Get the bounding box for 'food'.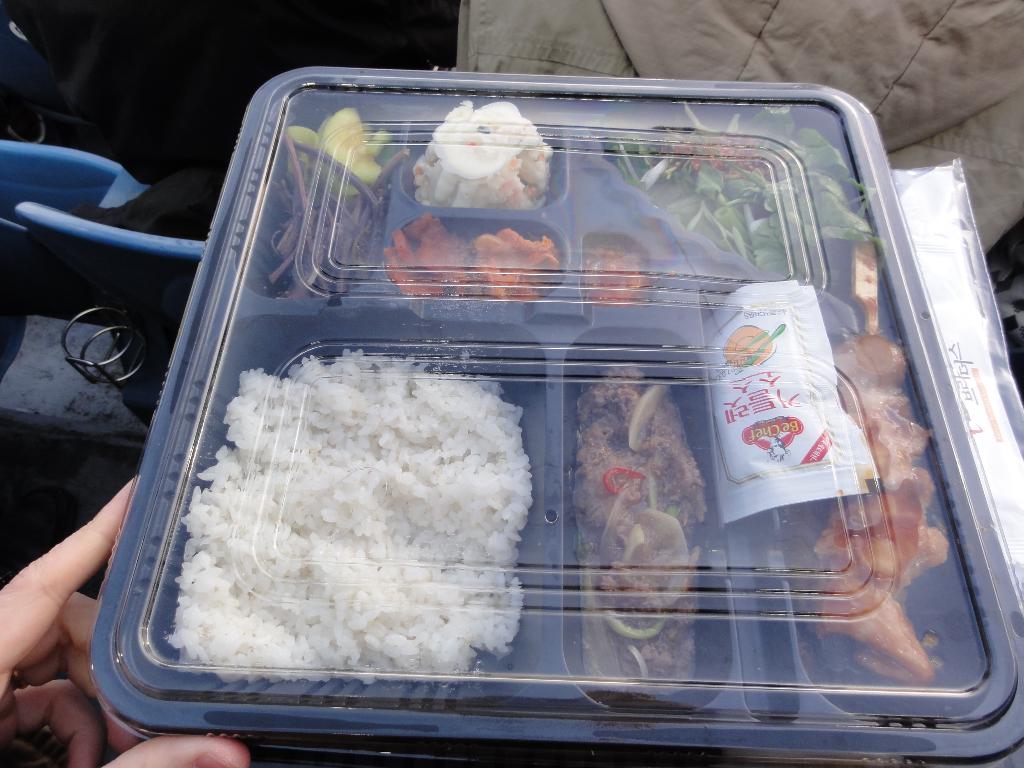
box(413, 86, 560, 207).
